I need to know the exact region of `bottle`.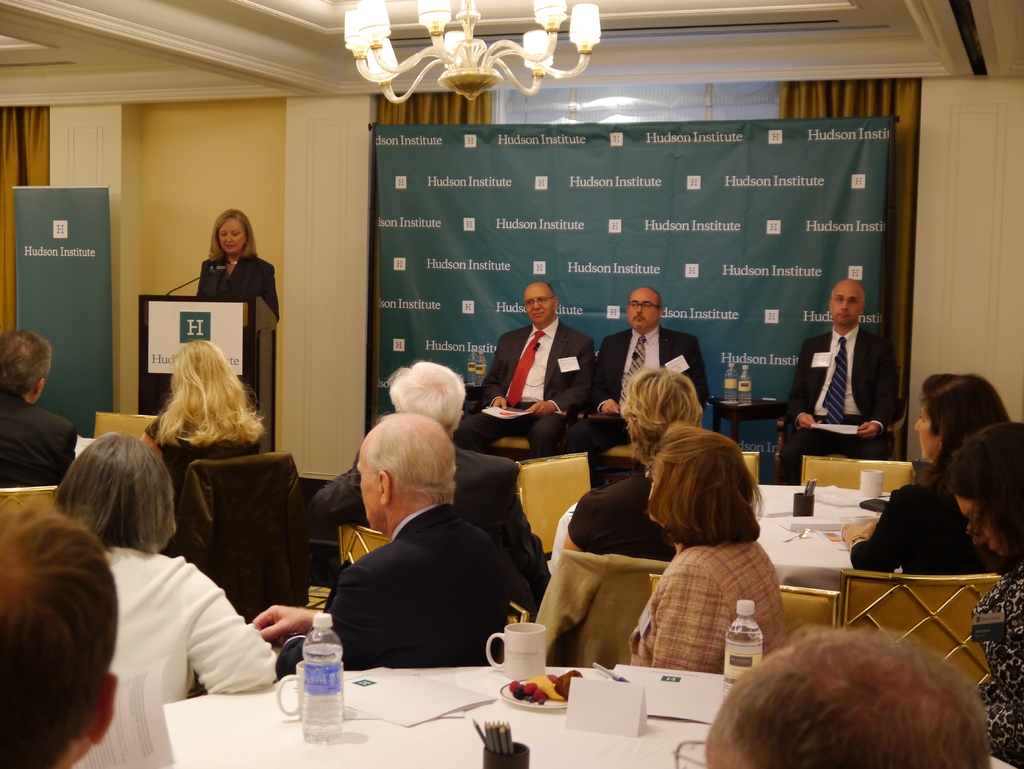
Region: [x1=299, y1=611, x2=346, y2=743].
